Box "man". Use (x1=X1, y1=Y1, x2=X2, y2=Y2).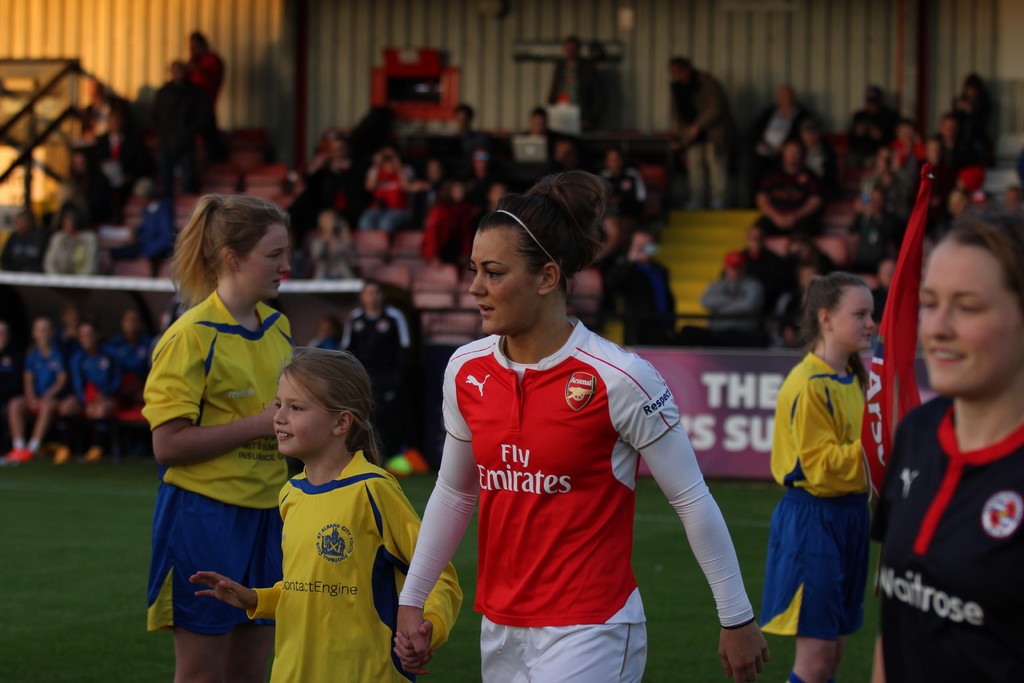
(x1=745, y1=83, x2=820, y2=210).
